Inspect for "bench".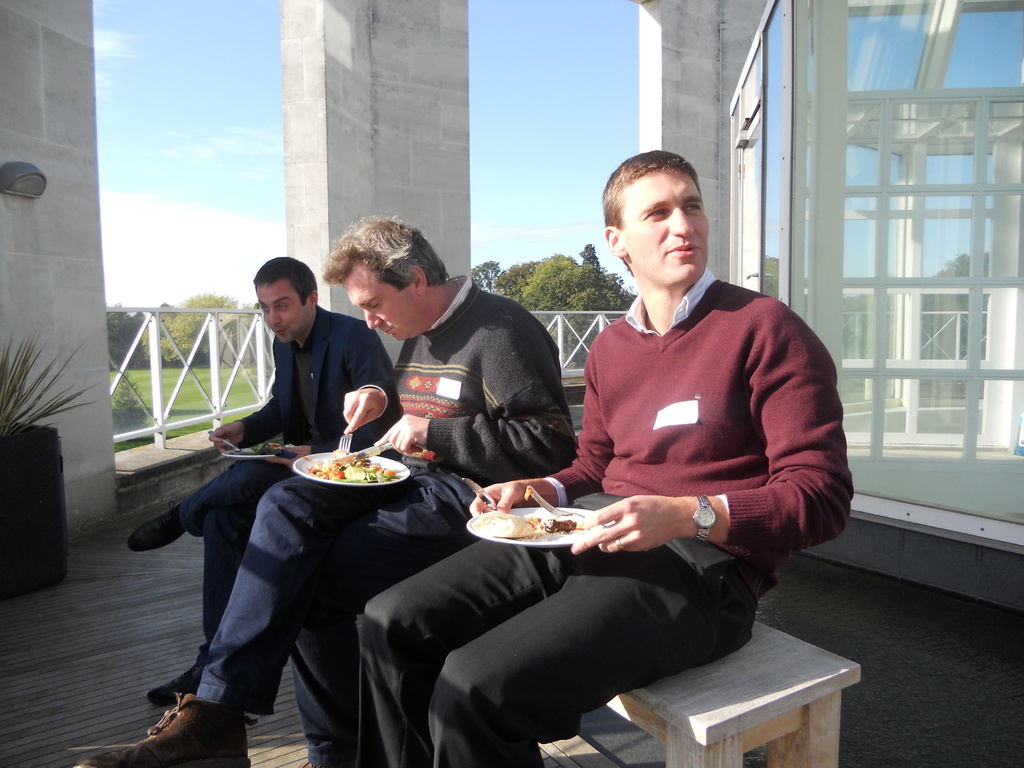
Inspection: (605,621,870,767).
